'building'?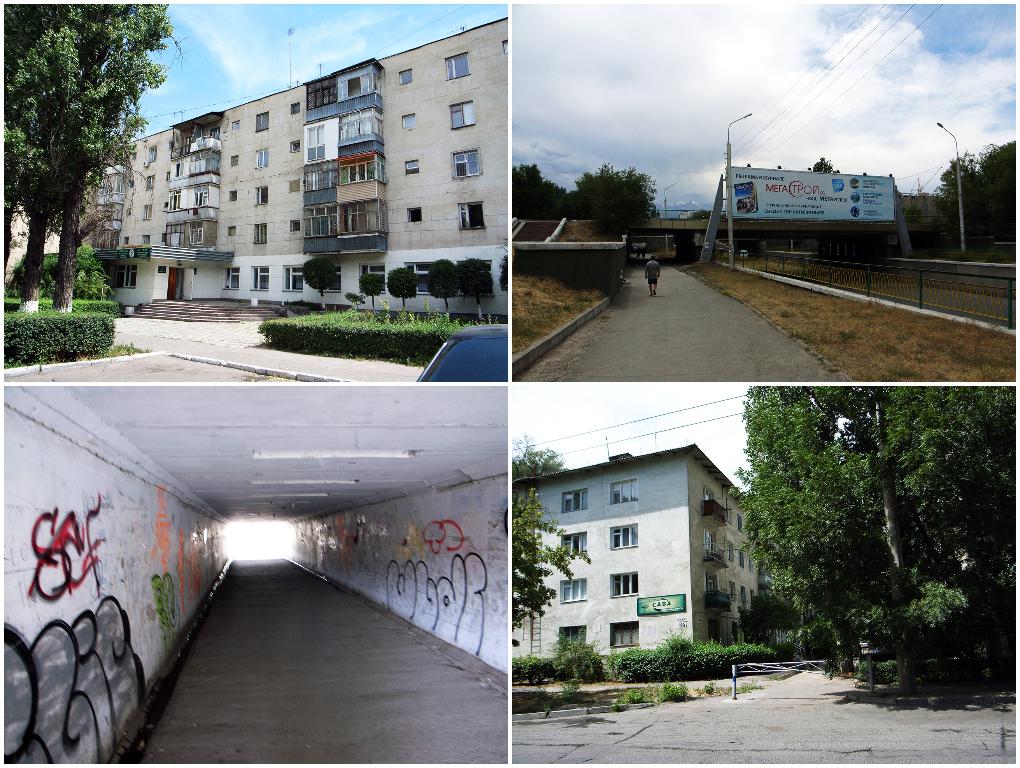
(x1=0, y1=18, x2=509, y2=322)
